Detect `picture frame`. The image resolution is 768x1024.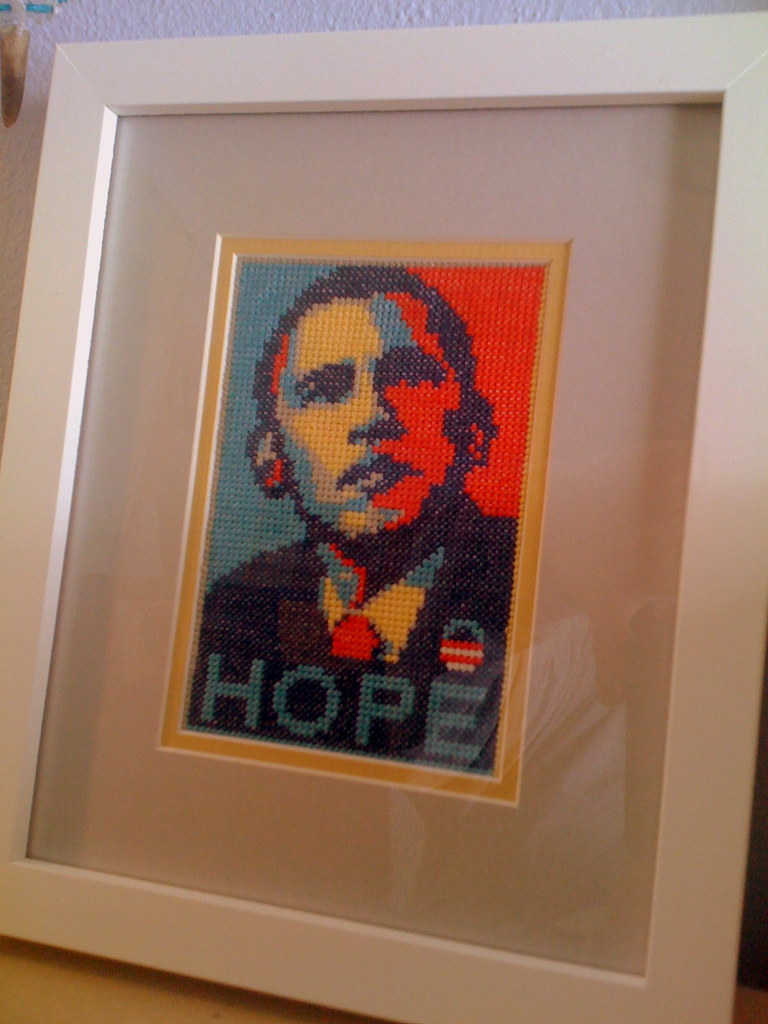
box(26, 37, 720, 960).
